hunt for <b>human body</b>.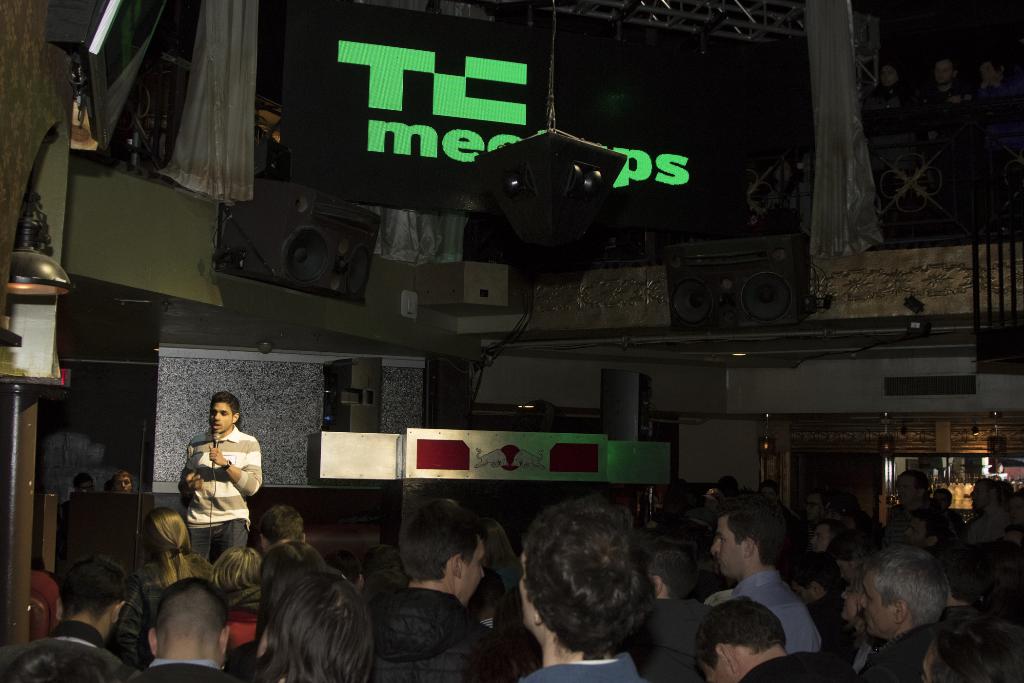
Hunted down at select_region(1, 623, 126, 682).
